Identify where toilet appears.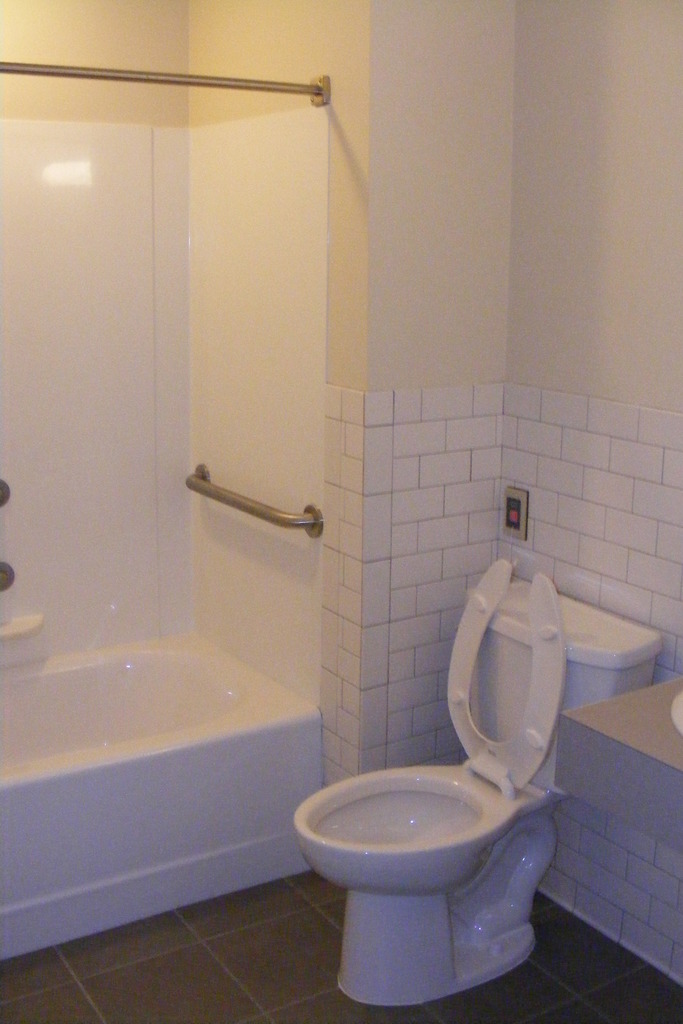
Appears at 290,558,569,1009.
